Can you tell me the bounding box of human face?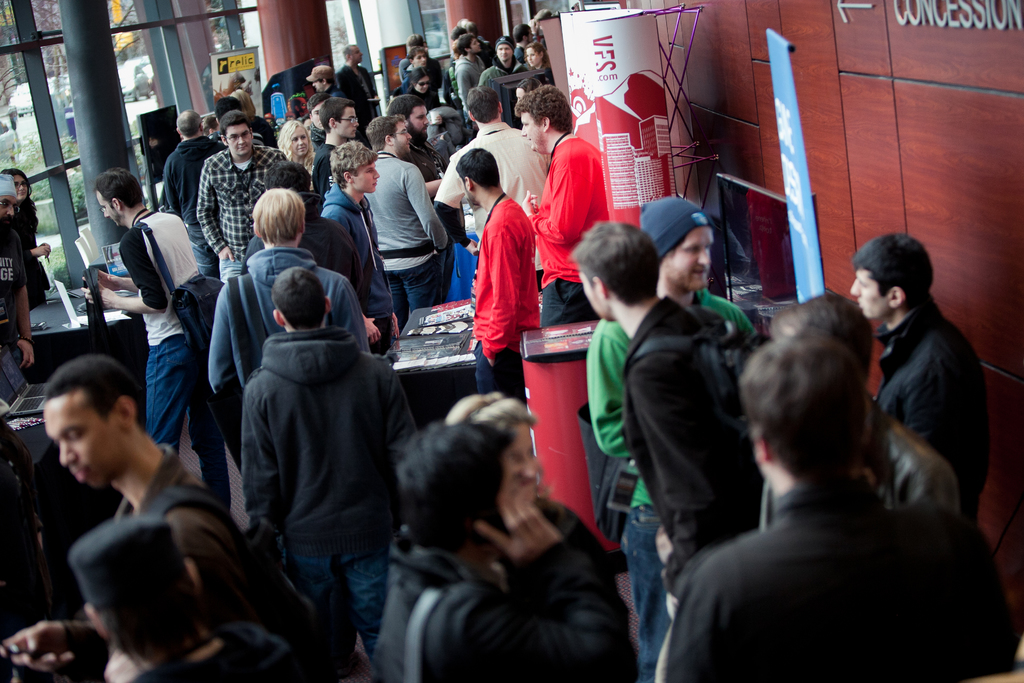
pyautogui.locateOnScreen(42, 400, 133, 491).
